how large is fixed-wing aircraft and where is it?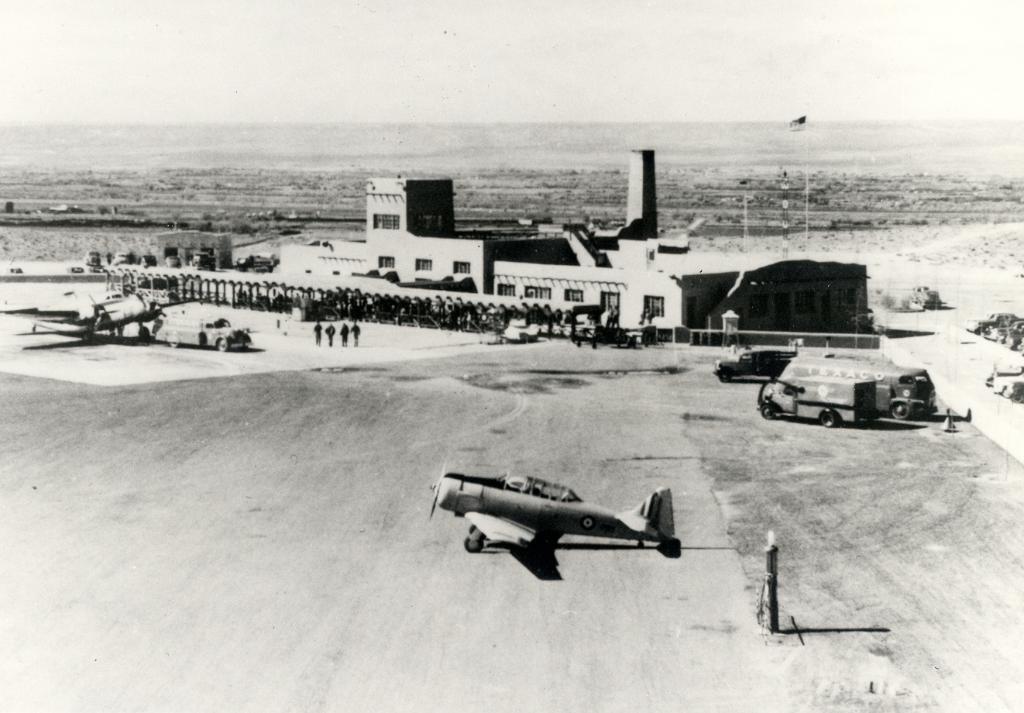
Bounding box: <region>421, 458, 697, 582</region>.
